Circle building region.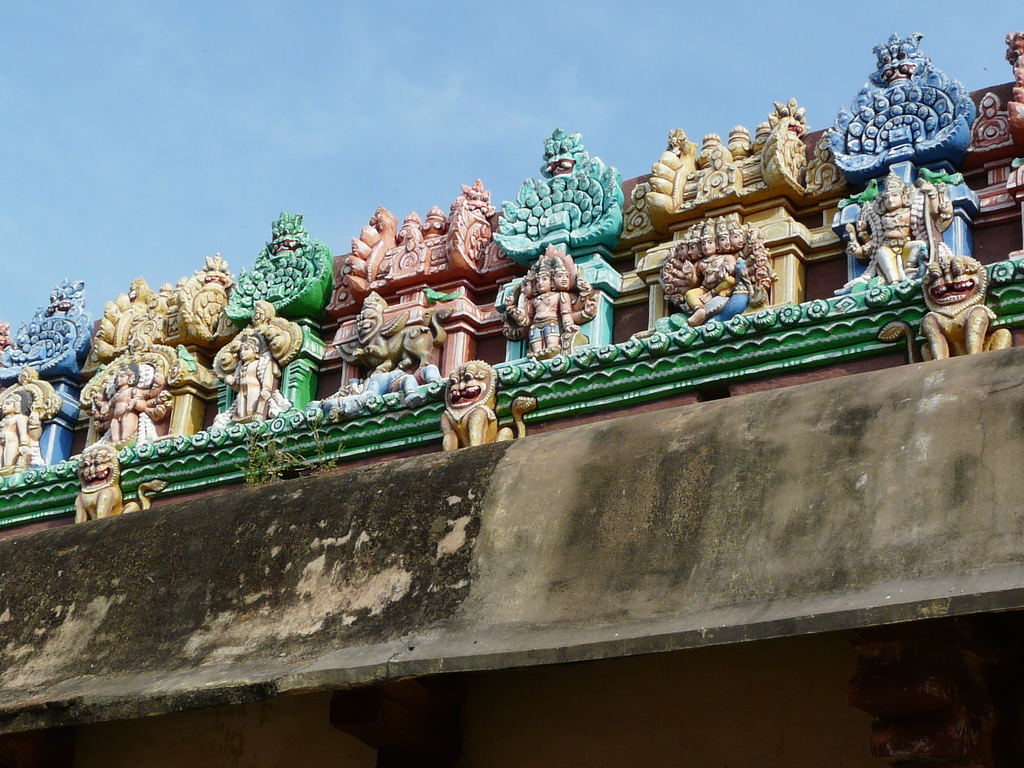
Region: [left=0, top=33, right=1023, bottom=767].
